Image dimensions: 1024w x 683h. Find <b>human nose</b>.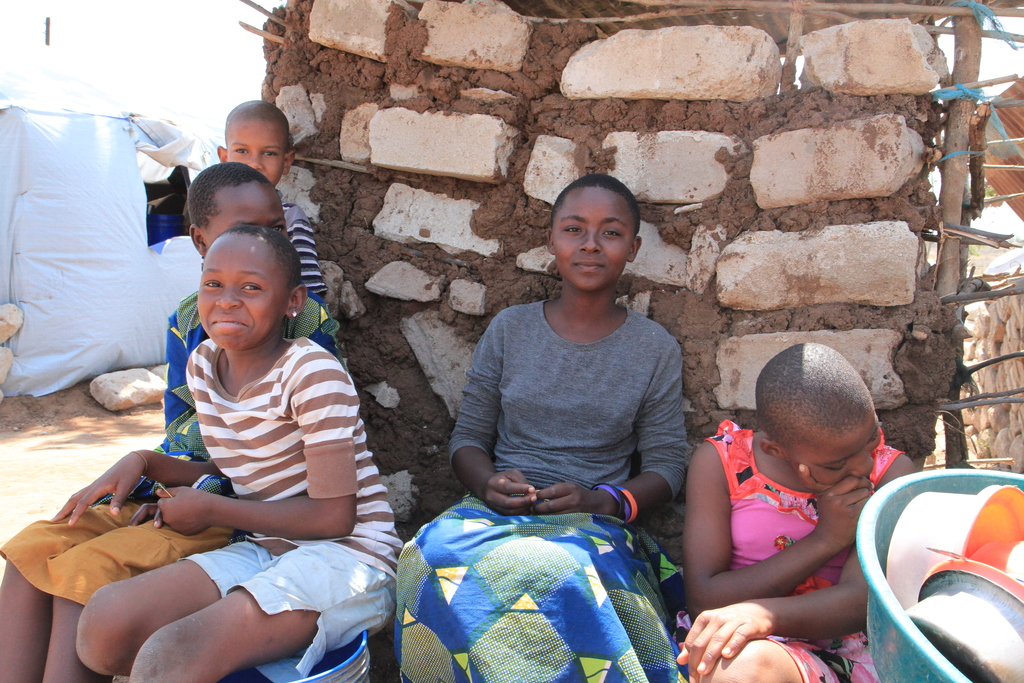
rect(246, 150, 264, 172).
